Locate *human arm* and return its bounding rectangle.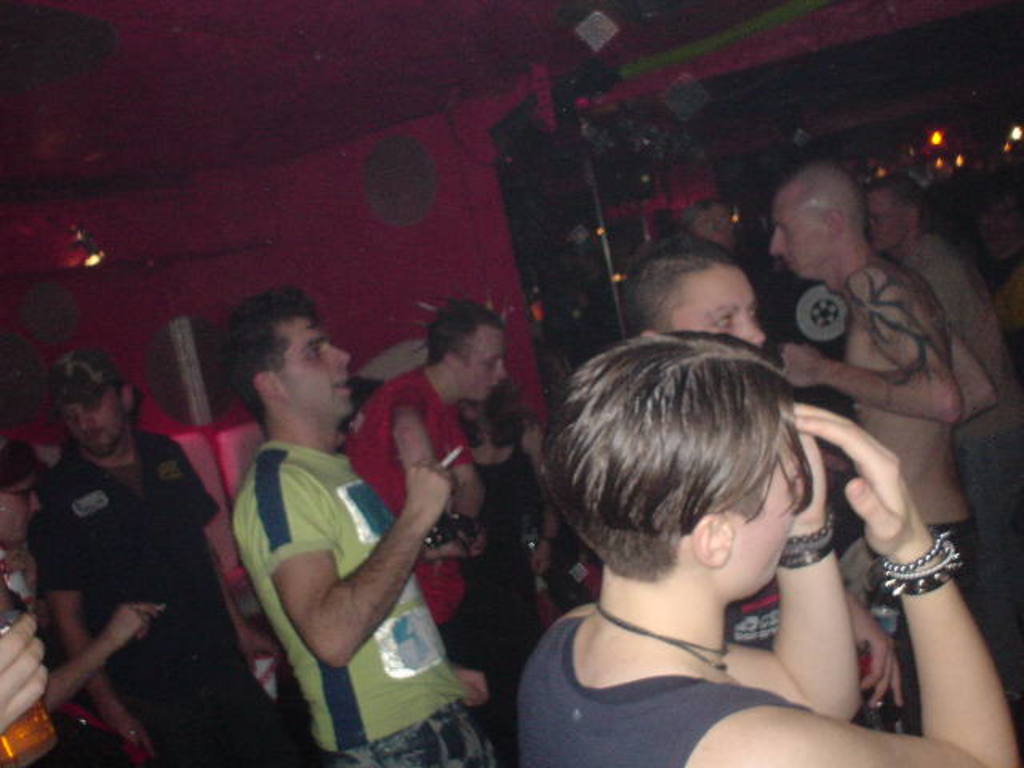
<box>846,589,910,714</box>.
